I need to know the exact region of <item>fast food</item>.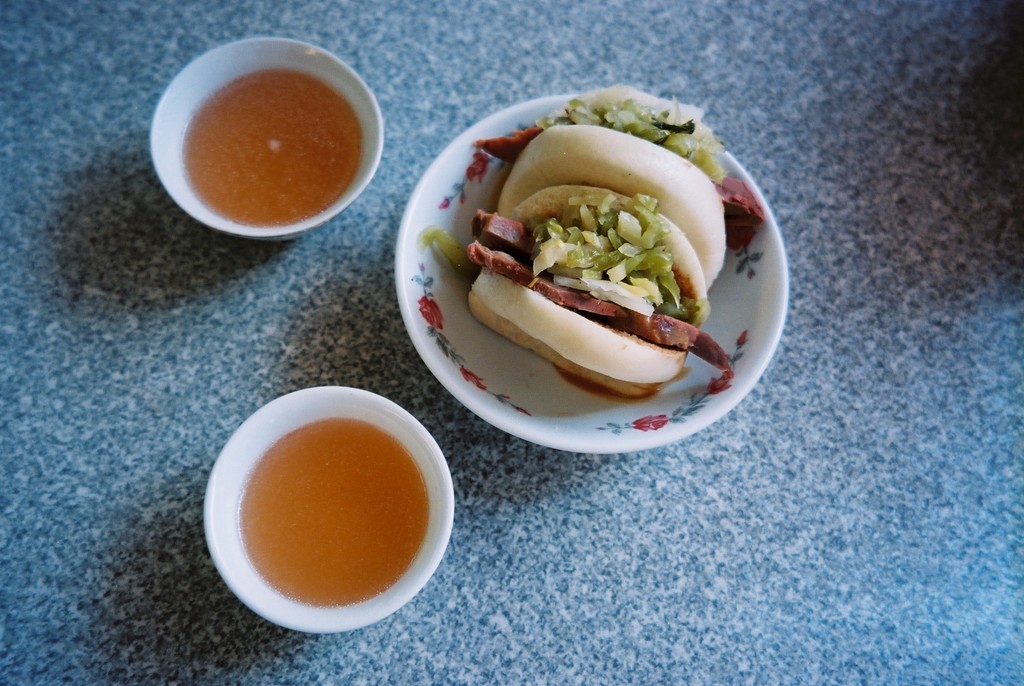
Region: 432/99/743/414.
